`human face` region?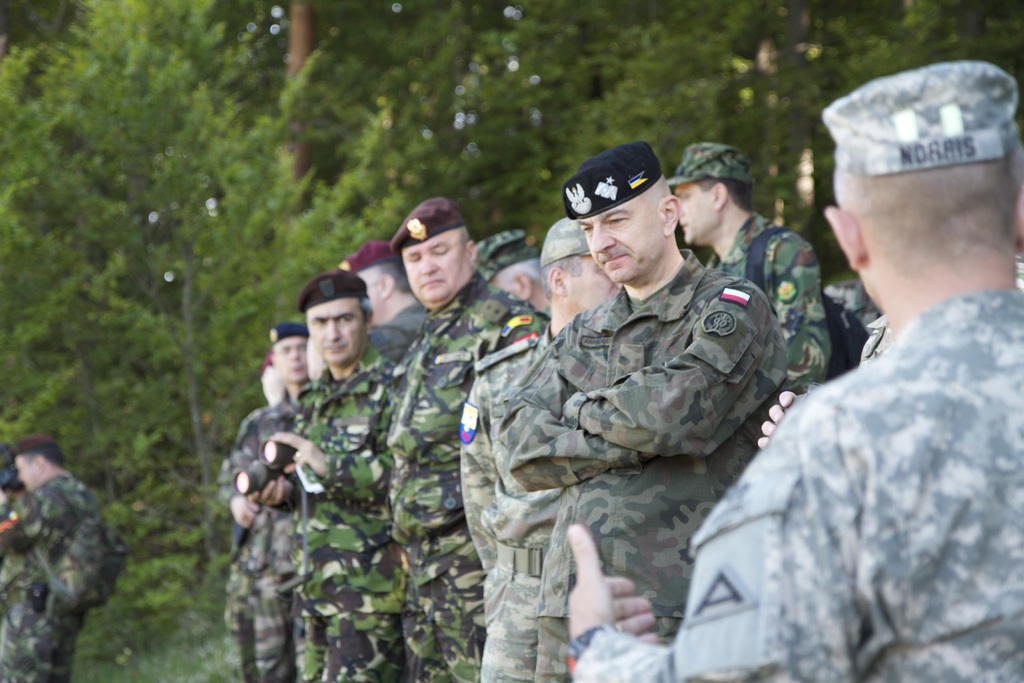
{"x1": 275, "y1": 334, "x2": 306, "y2": 384}
